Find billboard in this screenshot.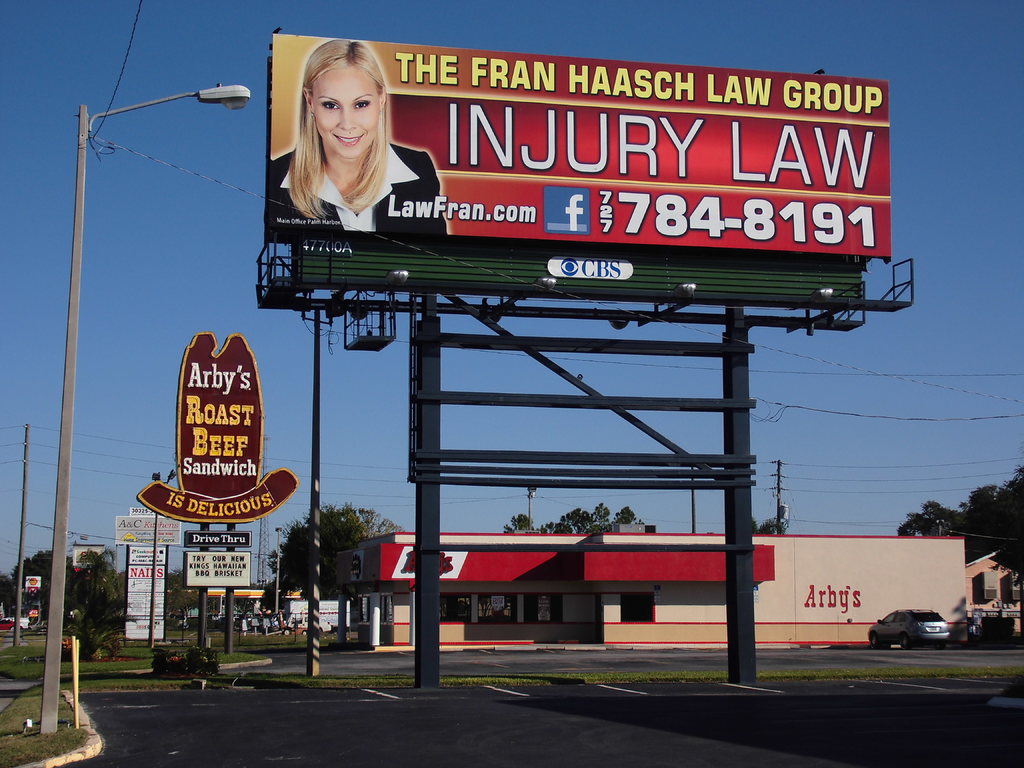
The bounding box for billboard is l=258, t=35, r=895, b=260.
